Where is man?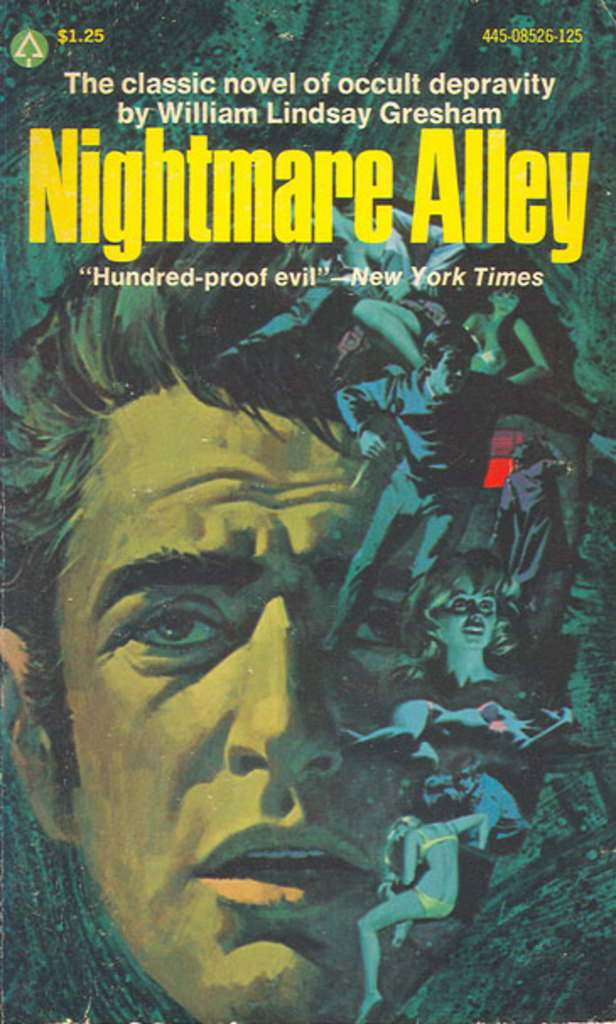
crop(0, 147, 614, 1022).
